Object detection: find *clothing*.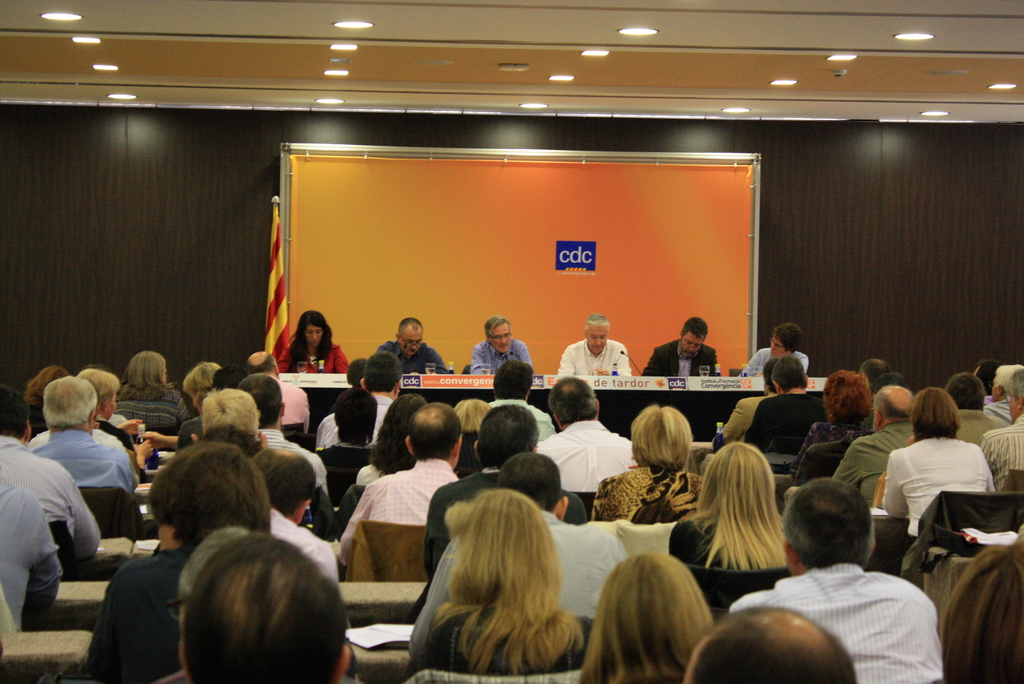
region(796, 411, 851, 491).
